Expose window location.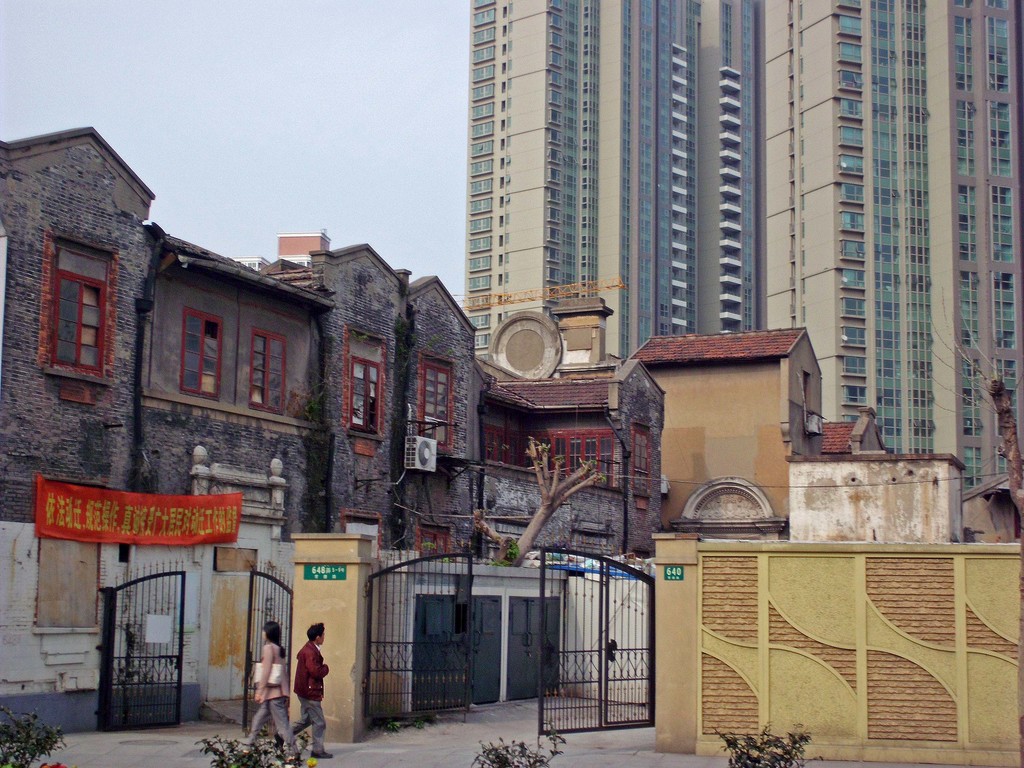
Exposed at 837/267/865/292.
